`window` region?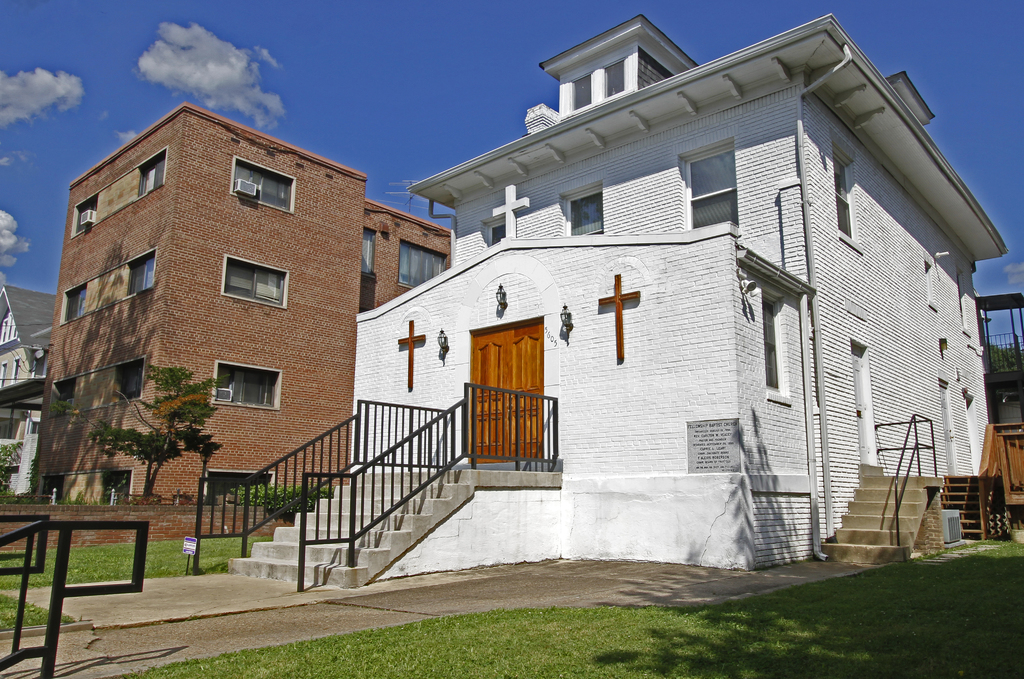
{"x1": 941, "y1": 337, "x2": 947, "y2": 357}
